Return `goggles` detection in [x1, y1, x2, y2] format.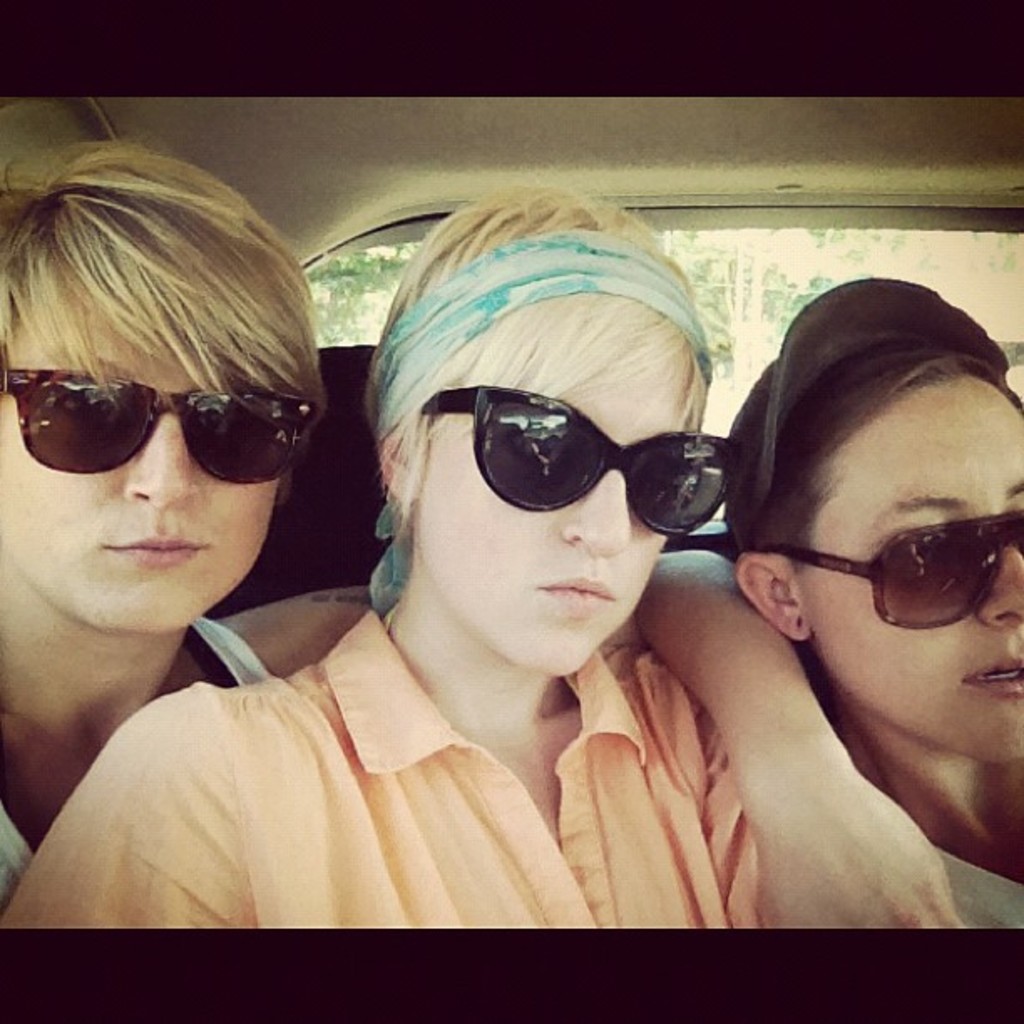
[0, 348, 313, 487].
